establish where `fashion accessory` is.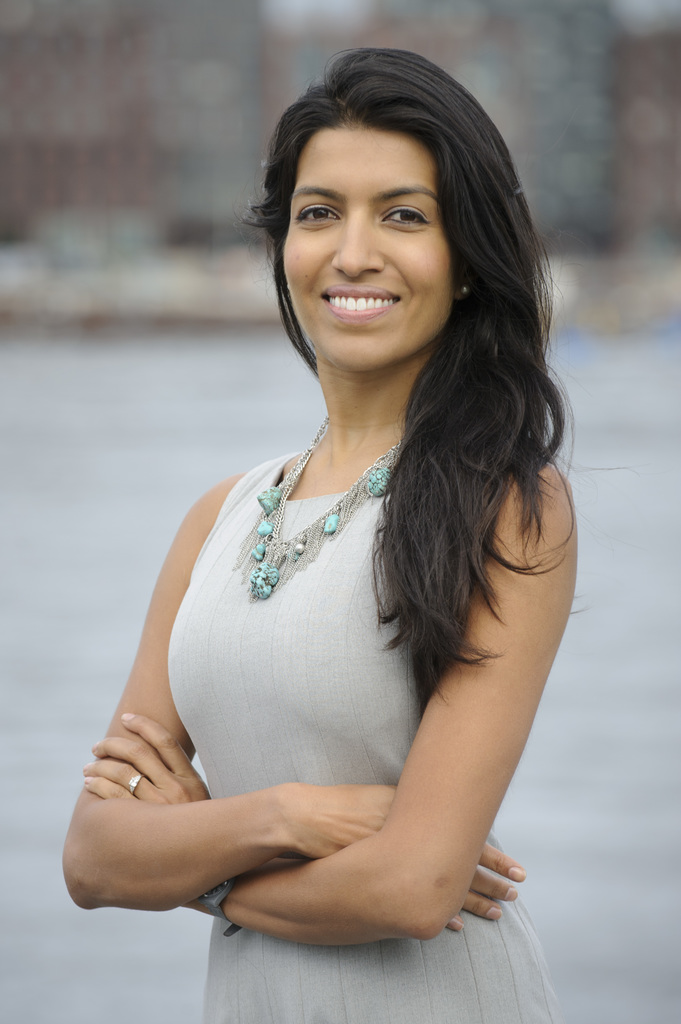
Established at [x1=129, y1=772, x2=141, y2=789].
